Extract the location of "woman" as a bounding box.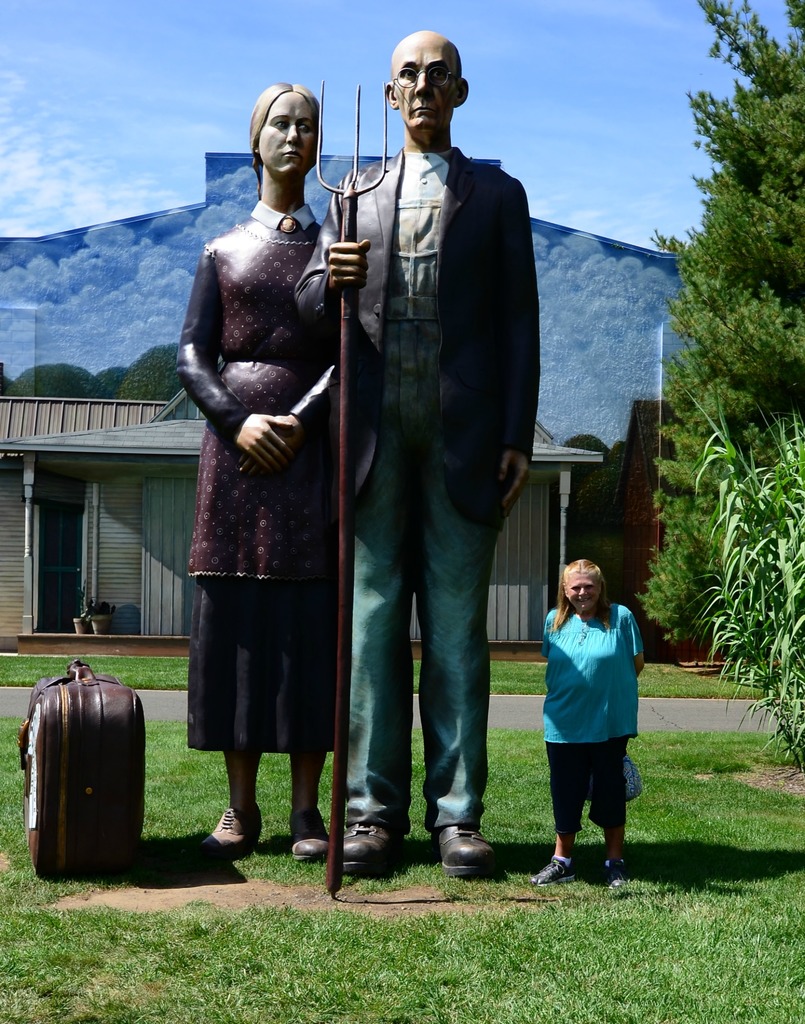
{"left": 174, "top": 84, "right": 350, "bottom": 861}.
